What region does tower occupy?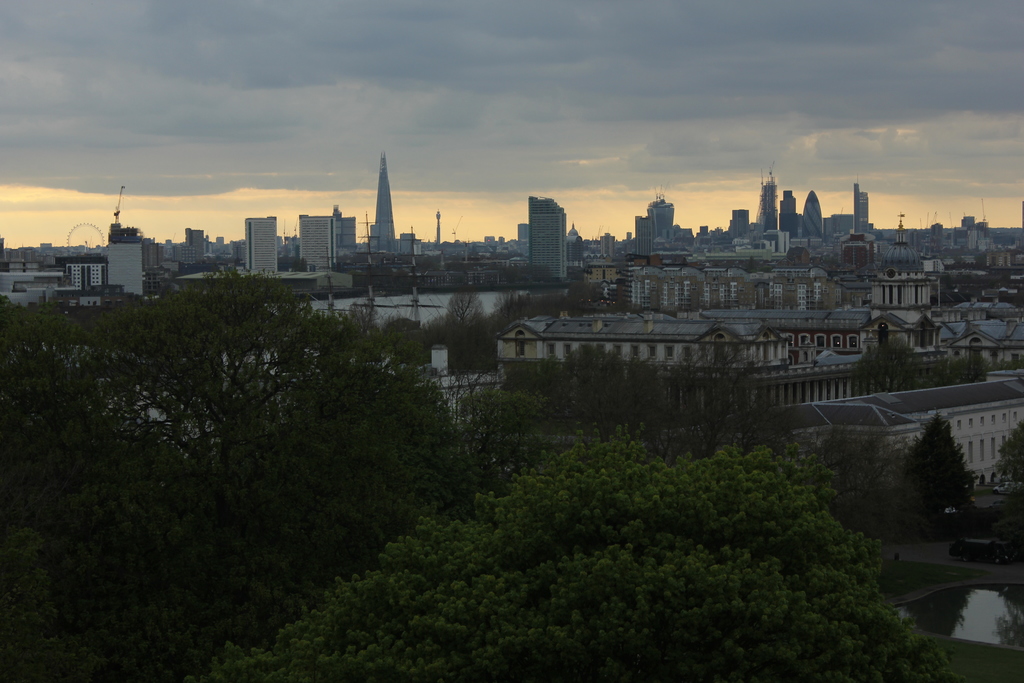
(x1=368, y1=151, x2=401, y2=251).
